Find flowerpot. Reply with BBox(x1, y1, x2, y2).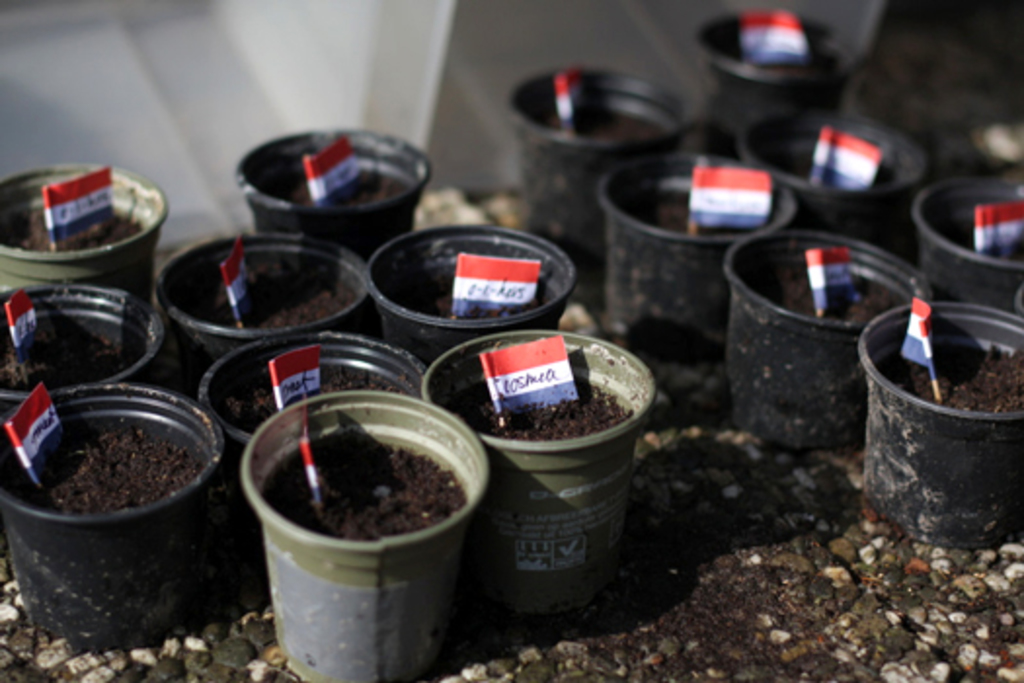
BBox(907, 178, 1022, 306).
